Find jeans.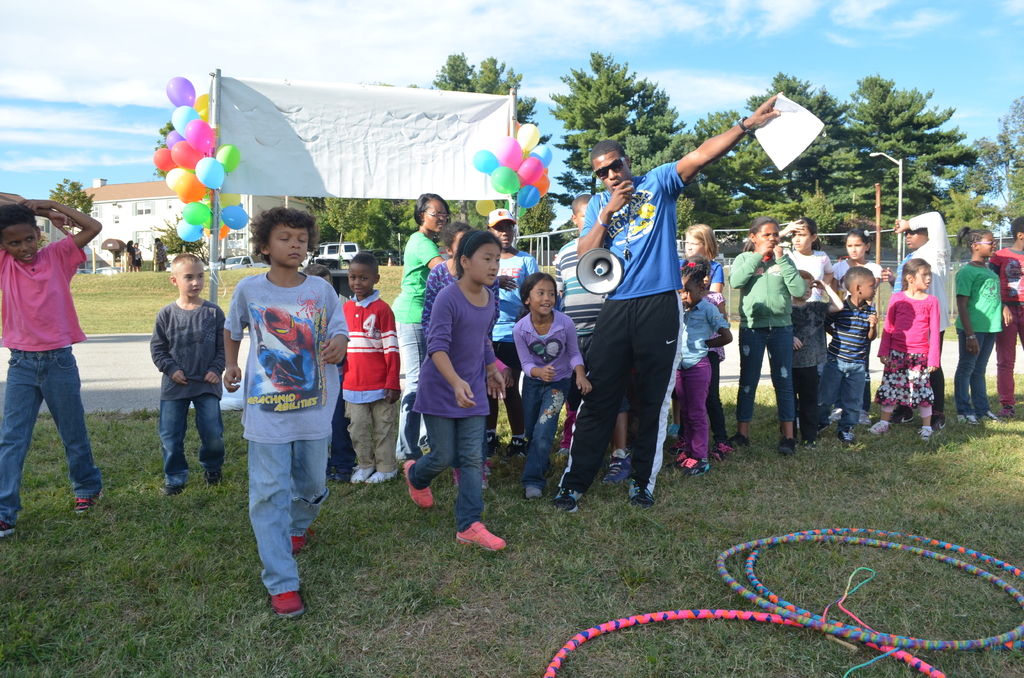
(737, 319, 793, 424).
